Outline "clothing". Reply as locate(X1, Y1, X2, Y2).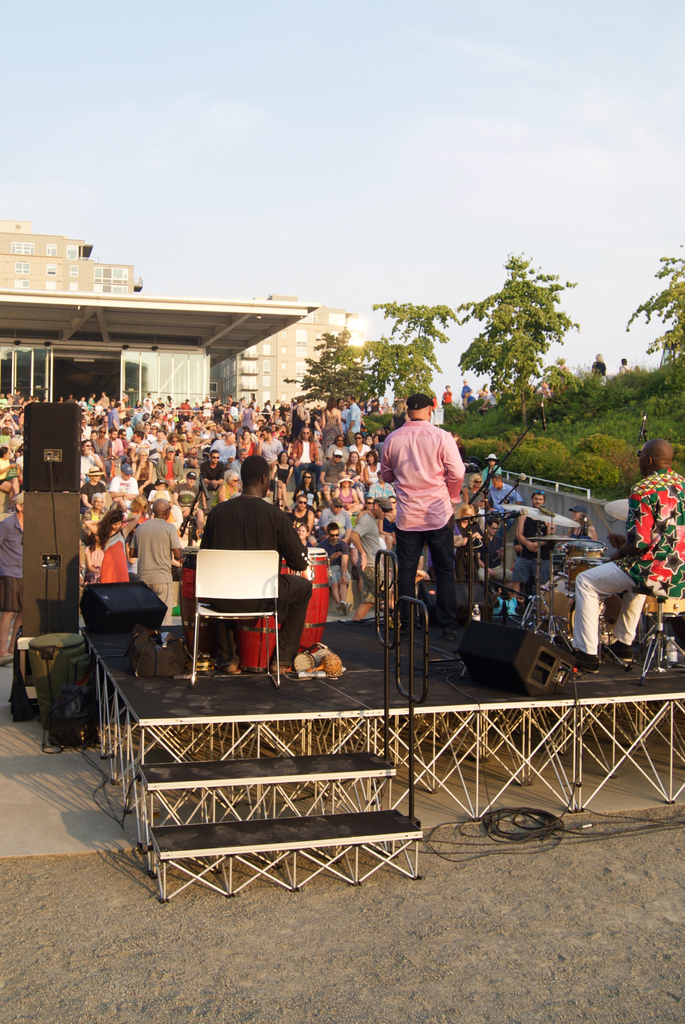
locate(232, 457, 241, 481).
